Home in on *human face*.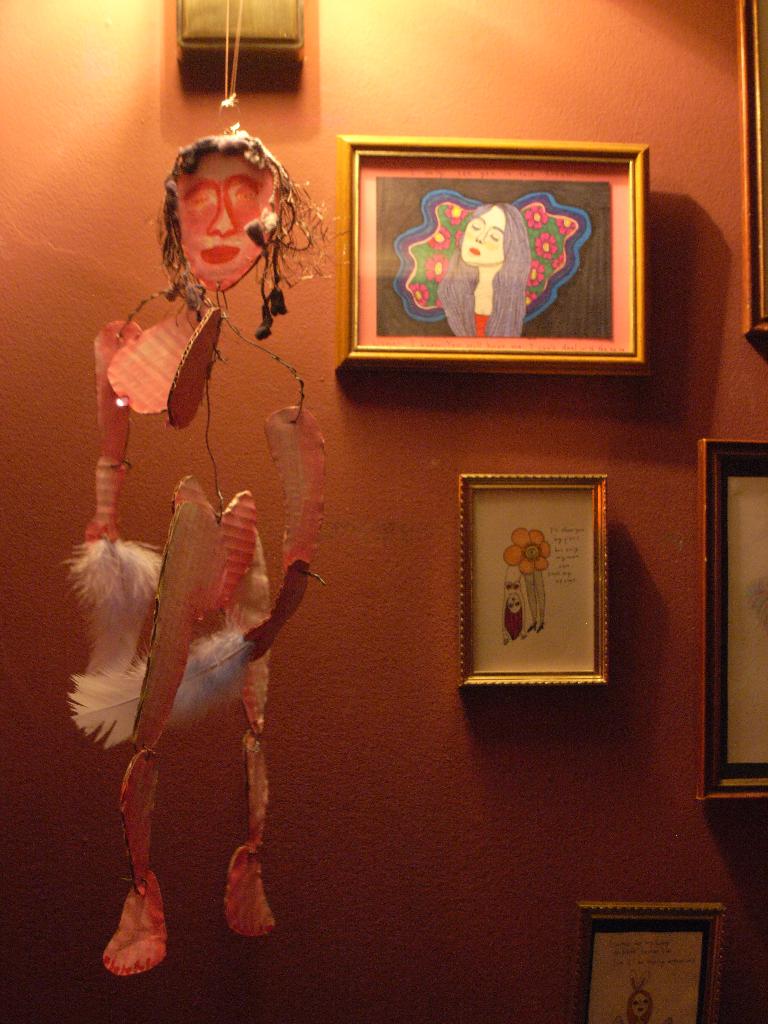
Homed in at 462,204,506,266.
